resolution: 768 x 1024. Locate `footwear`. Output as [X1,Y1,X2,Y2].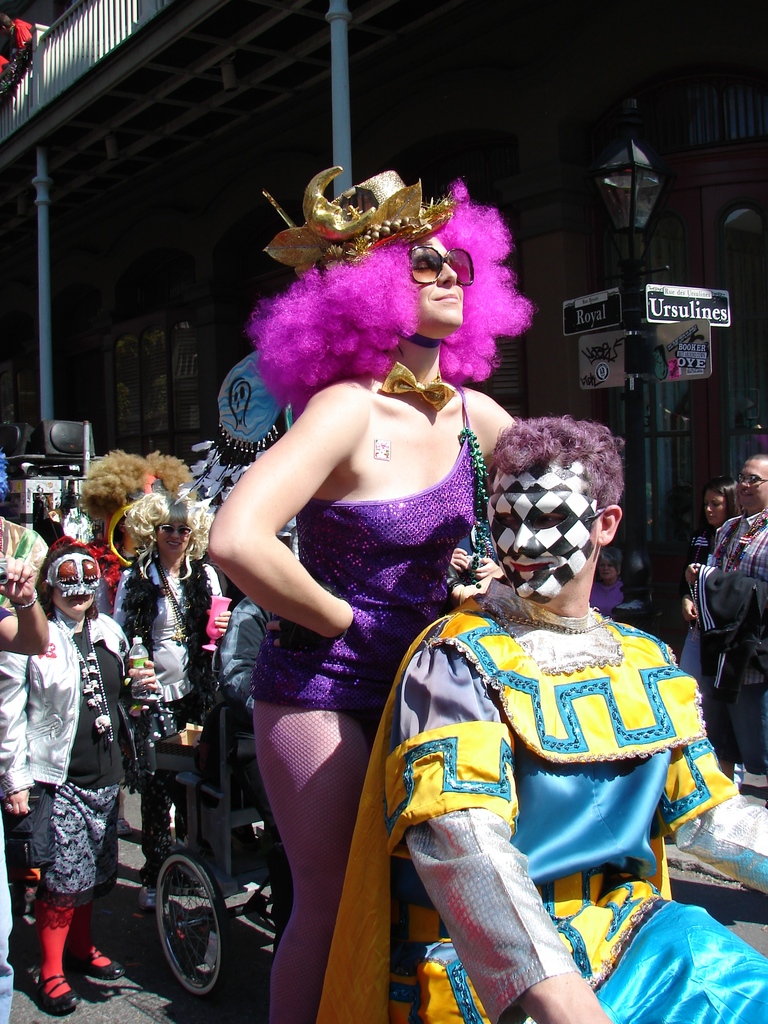
[137,889,163,915].
